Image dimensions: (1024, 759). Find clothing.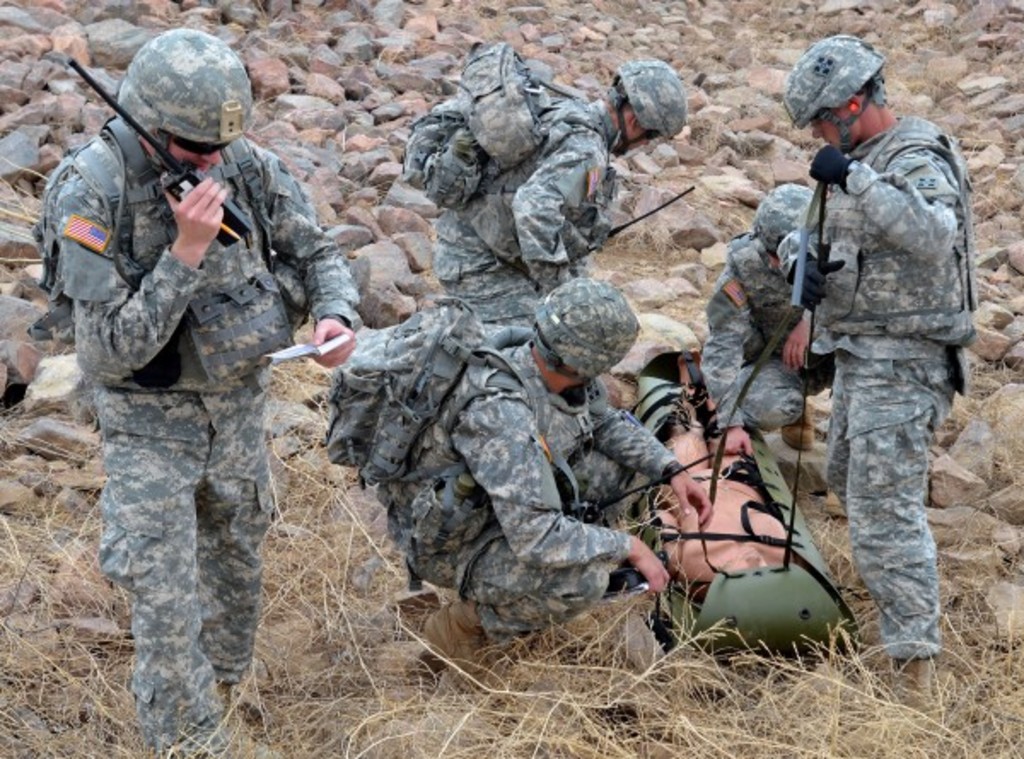
[x1=435, y1=90, x2=620, y2=333].
